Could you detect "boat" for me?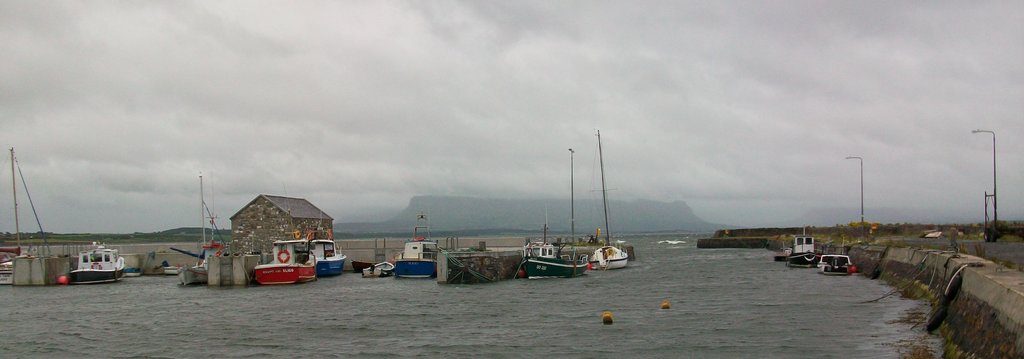
Detection result: crop(175, 170, 229, 288).
